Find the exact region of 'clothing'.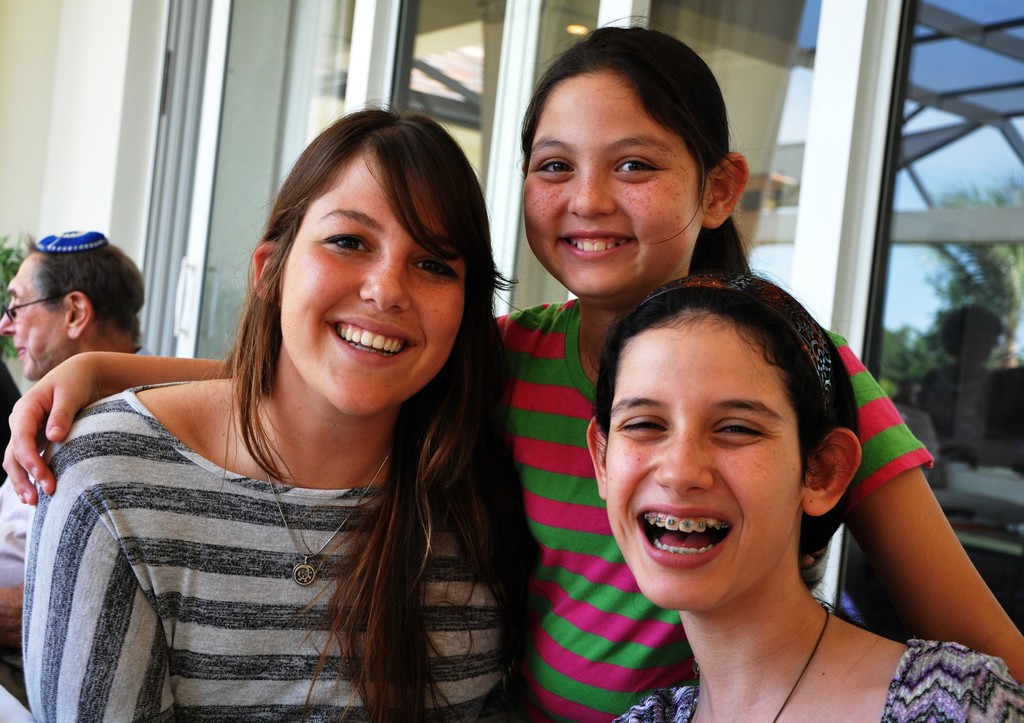
Exact region: {"x1": 607, "y1": 644, "x2": 1023, "y2": 722}.
